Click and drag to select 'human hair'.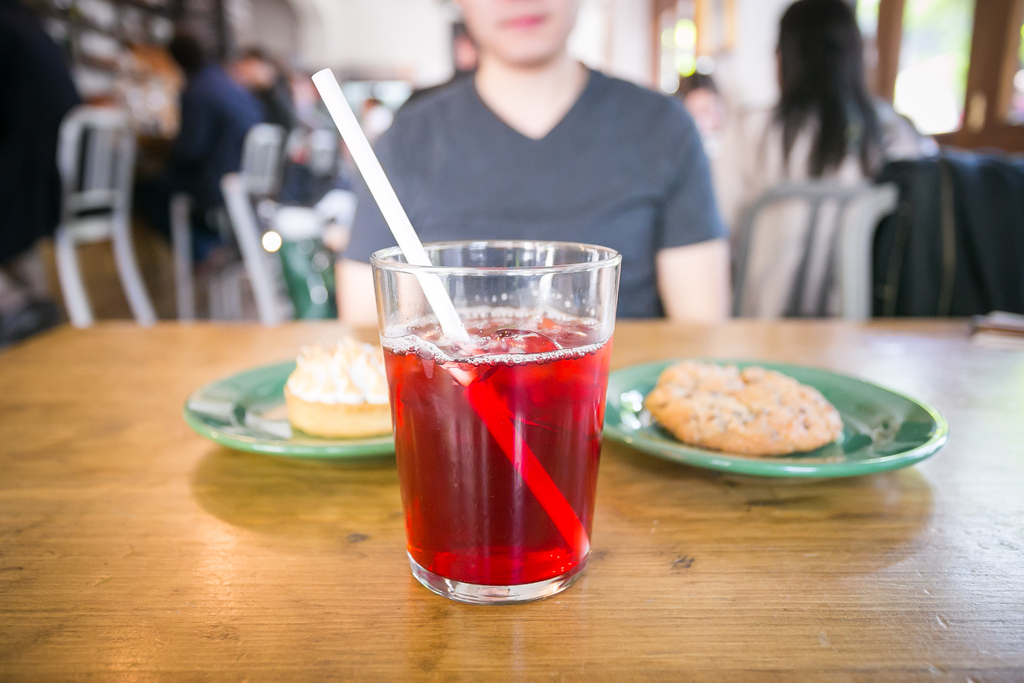
Selection: x1=772 y1=6 x2=908 y2=183.
